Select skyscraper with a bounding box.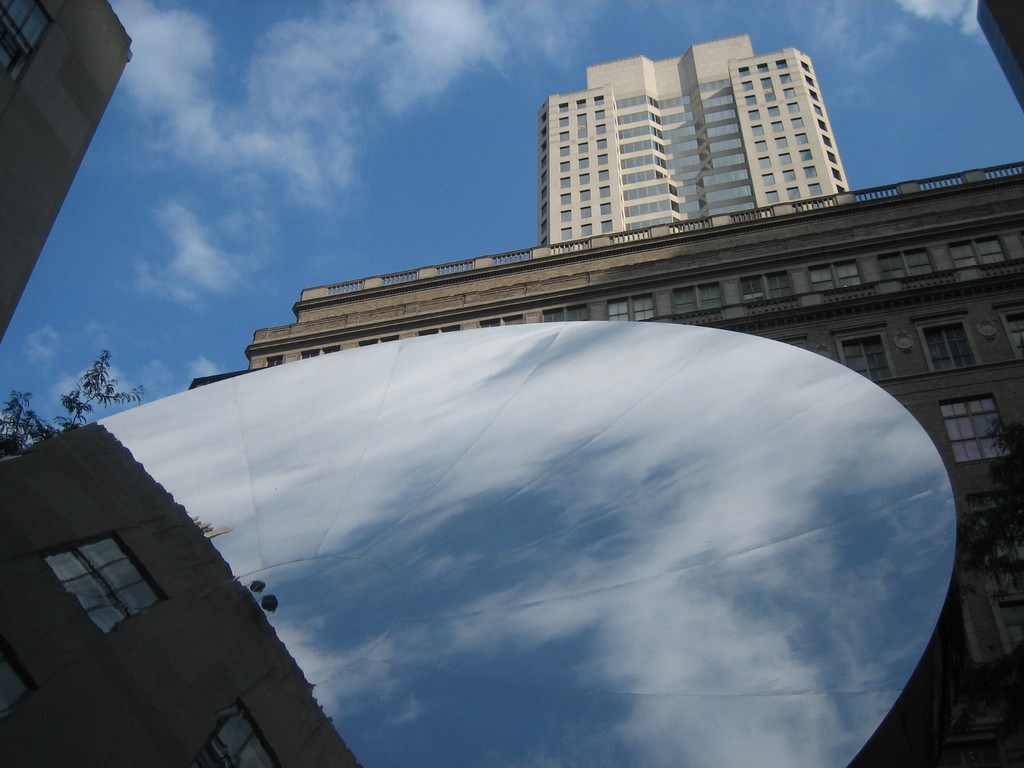
region(545, 29, 844, 259).
